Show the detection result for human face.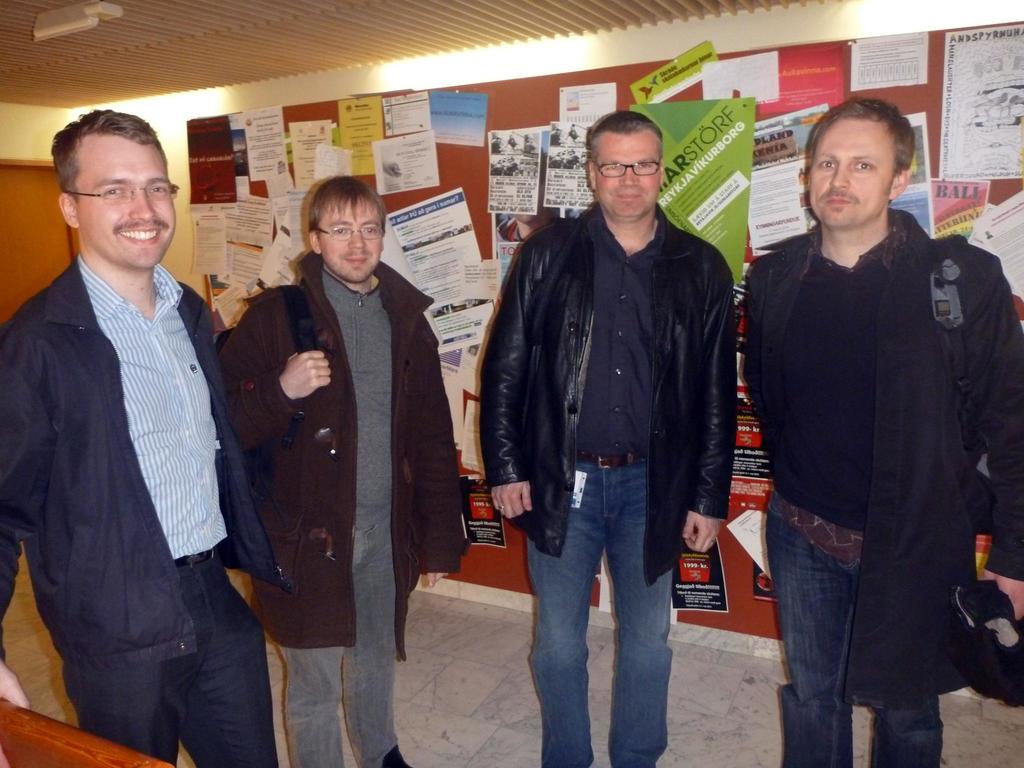
(x1=75, y1=129, x2=178, y2=264).
